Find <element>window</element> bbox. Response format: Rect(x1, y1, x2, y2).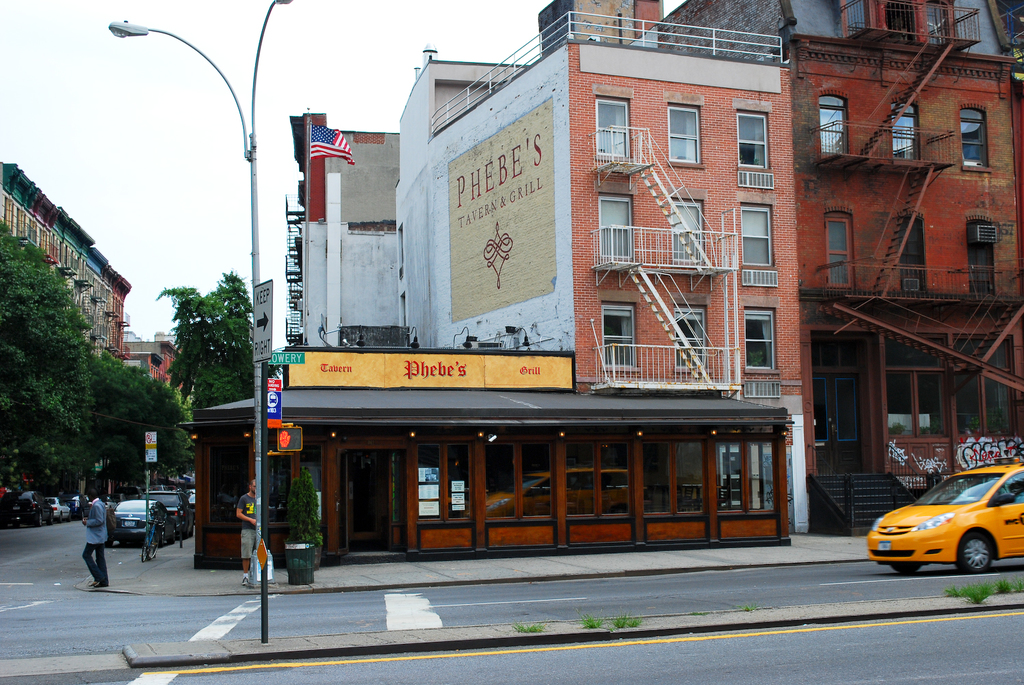
Rect(952, 332, 1023, 432).
